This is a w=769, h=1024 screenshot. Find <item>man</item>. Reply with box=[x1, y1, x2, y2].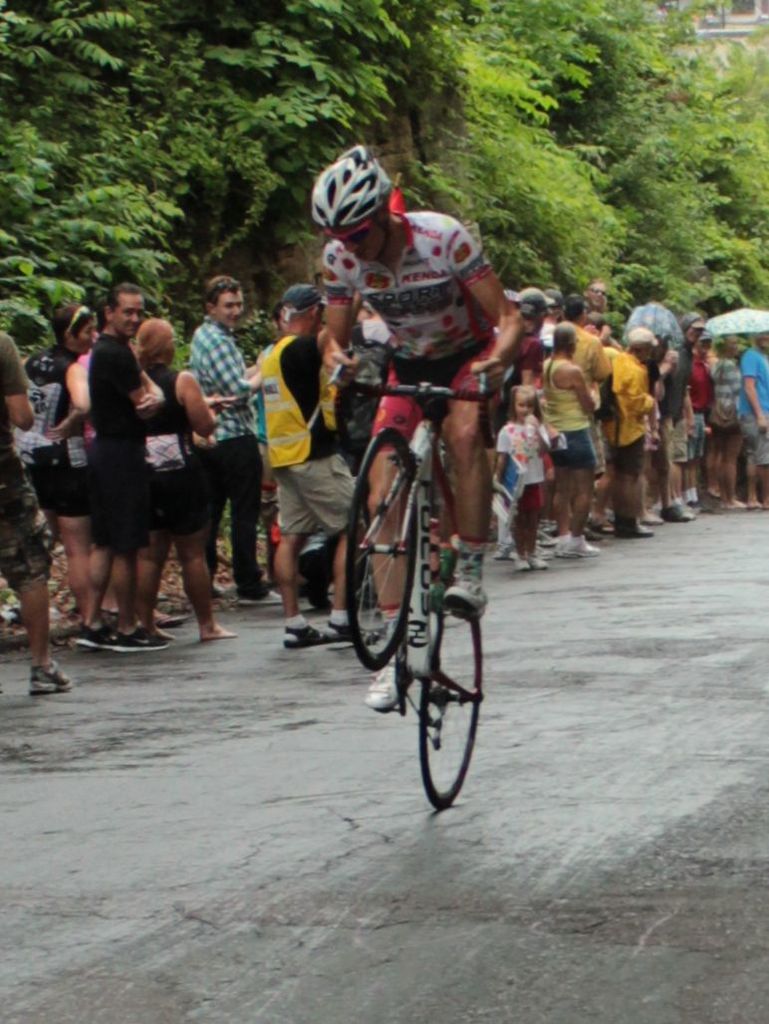
box=[0, 331, 72, 693].
